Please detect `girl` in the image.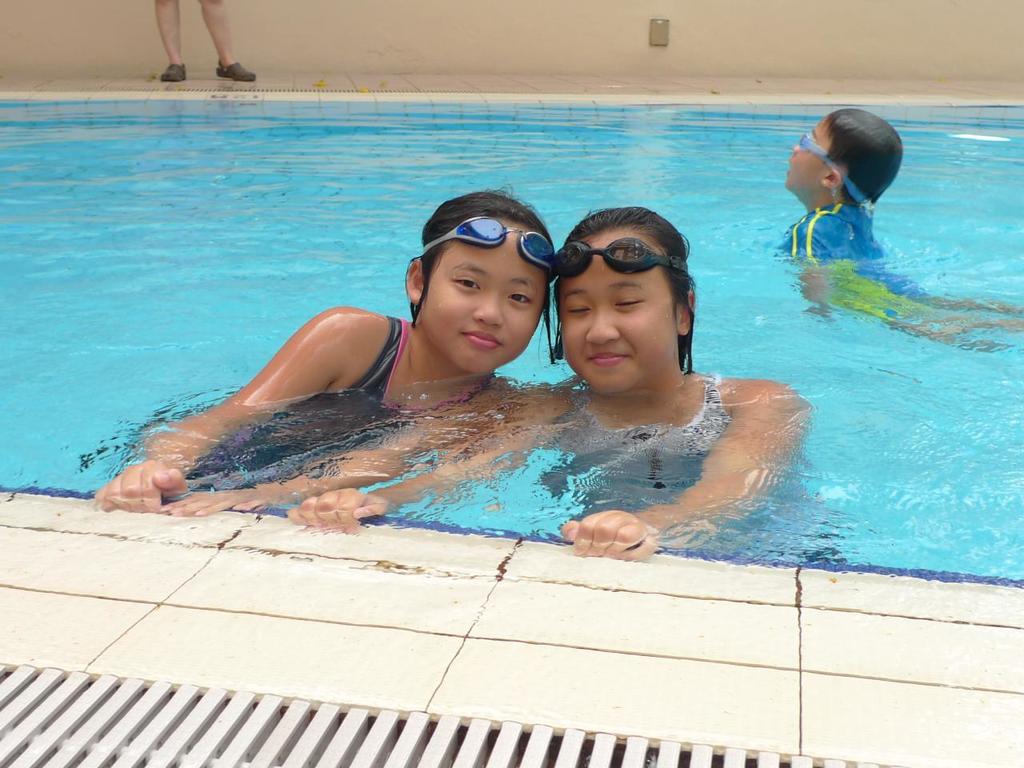
90/186/530/514.
